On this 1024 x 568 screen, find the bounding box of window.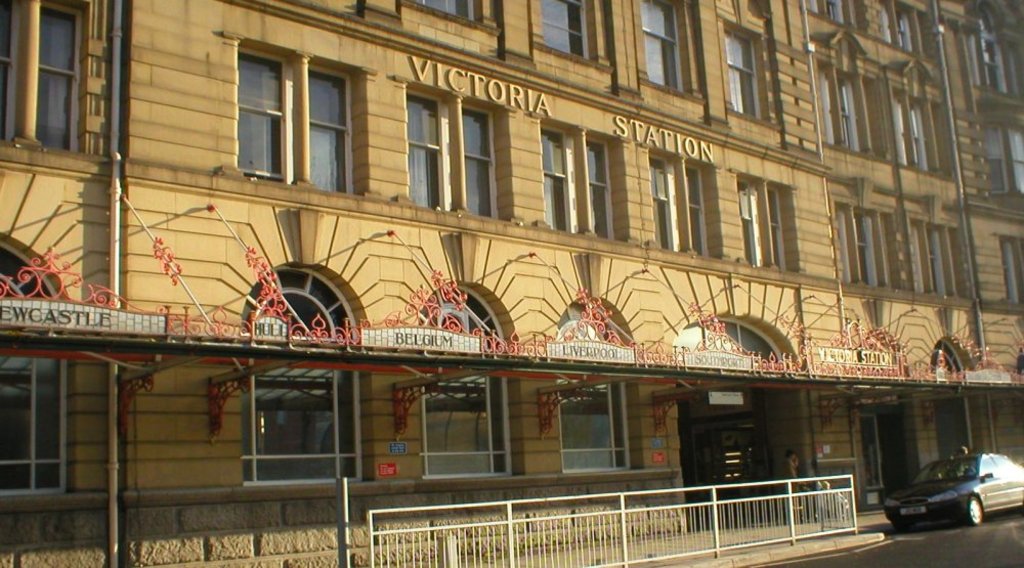
Bounding box: 739 179 784 272.
